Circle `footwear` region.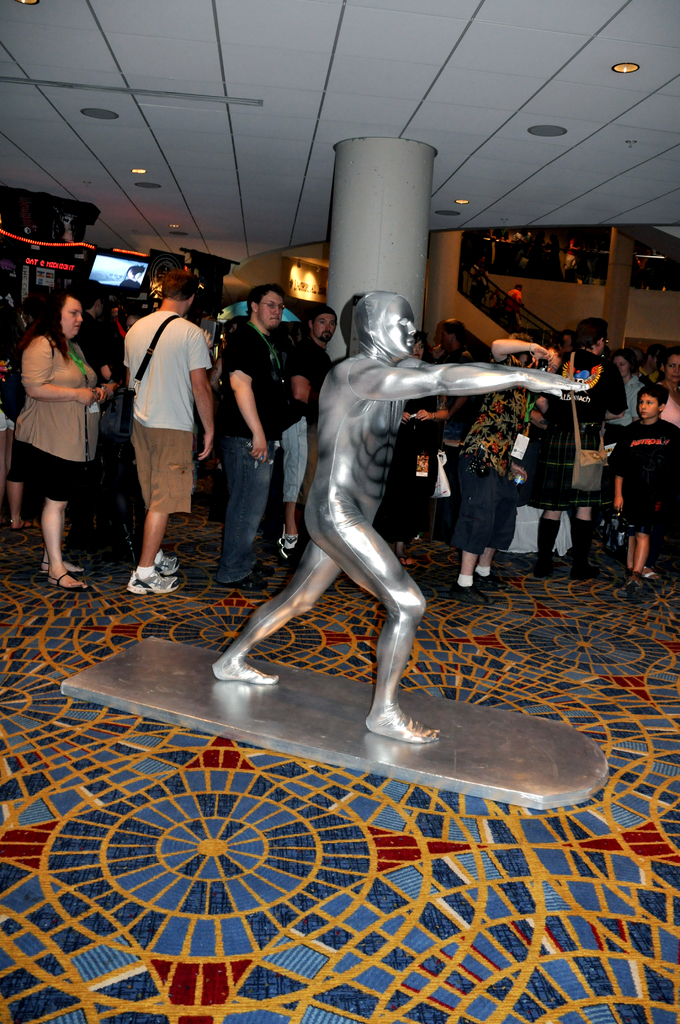
Region: [41,568,90,596].
